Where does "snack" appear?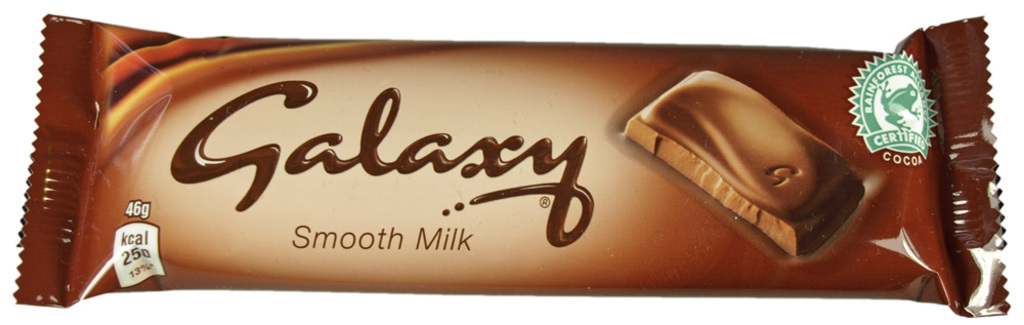
Appears at box(10, 10, 1010, 309).
